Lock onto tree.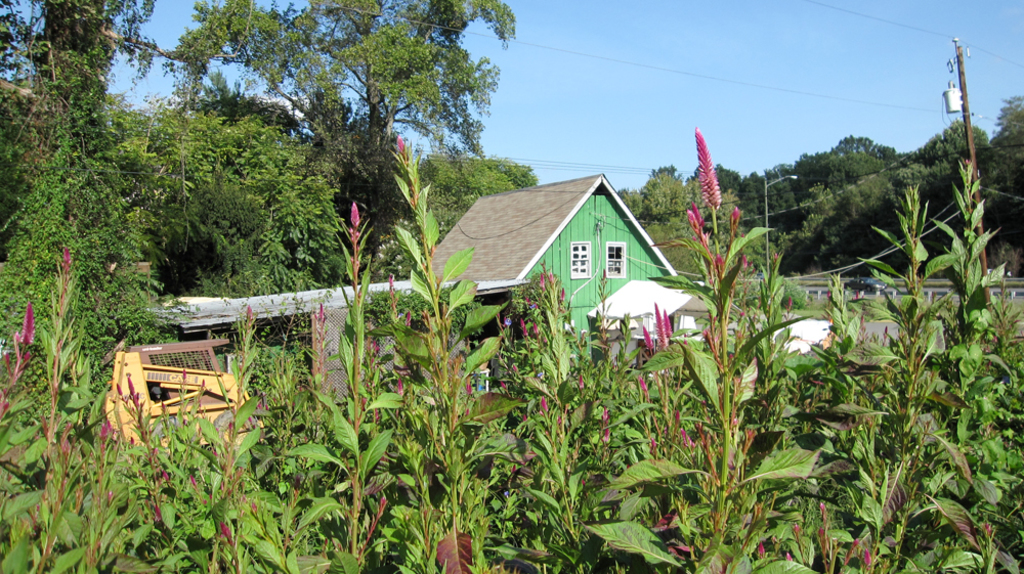
Locked: locate(171, 0, 515, 260).
